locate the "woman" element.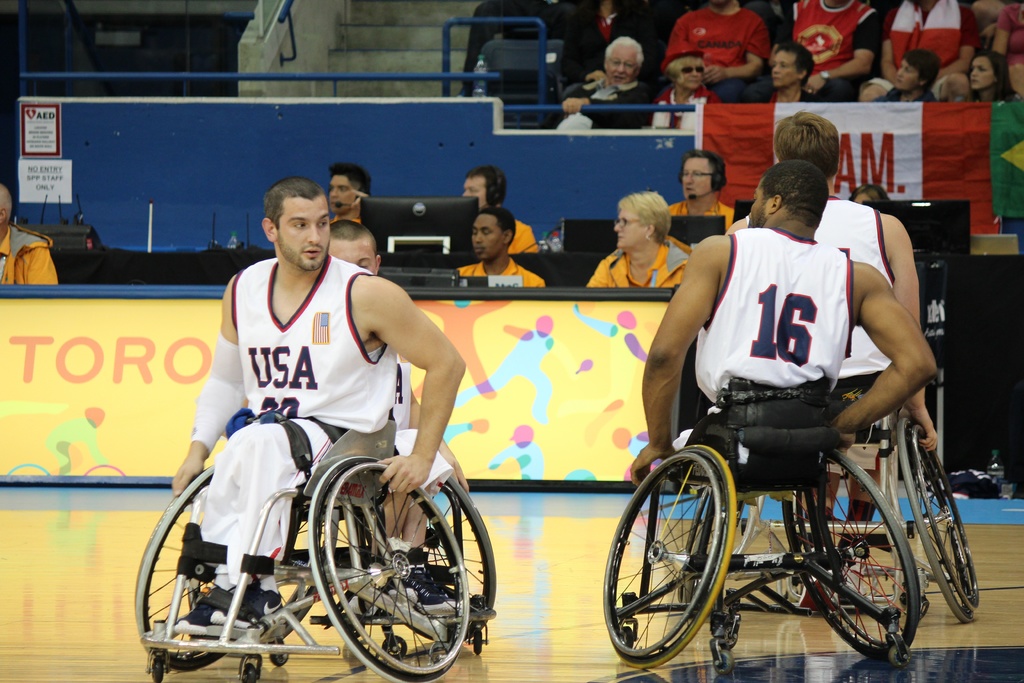
Element bbox: <box>872,47,941,104</box>.
